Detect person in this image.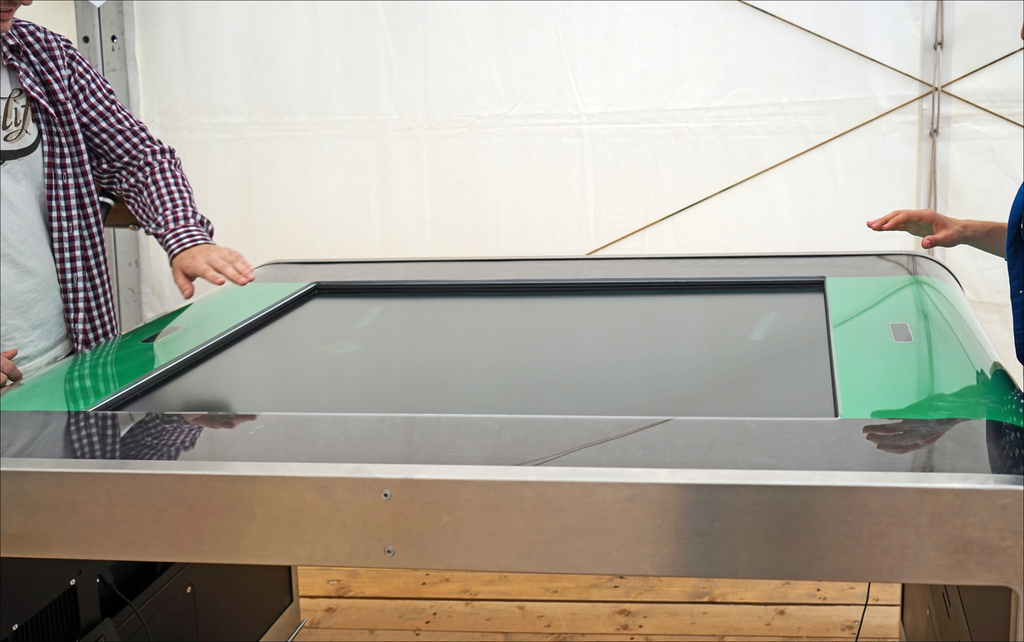
Detection: [869, 20, 1023, 364].
